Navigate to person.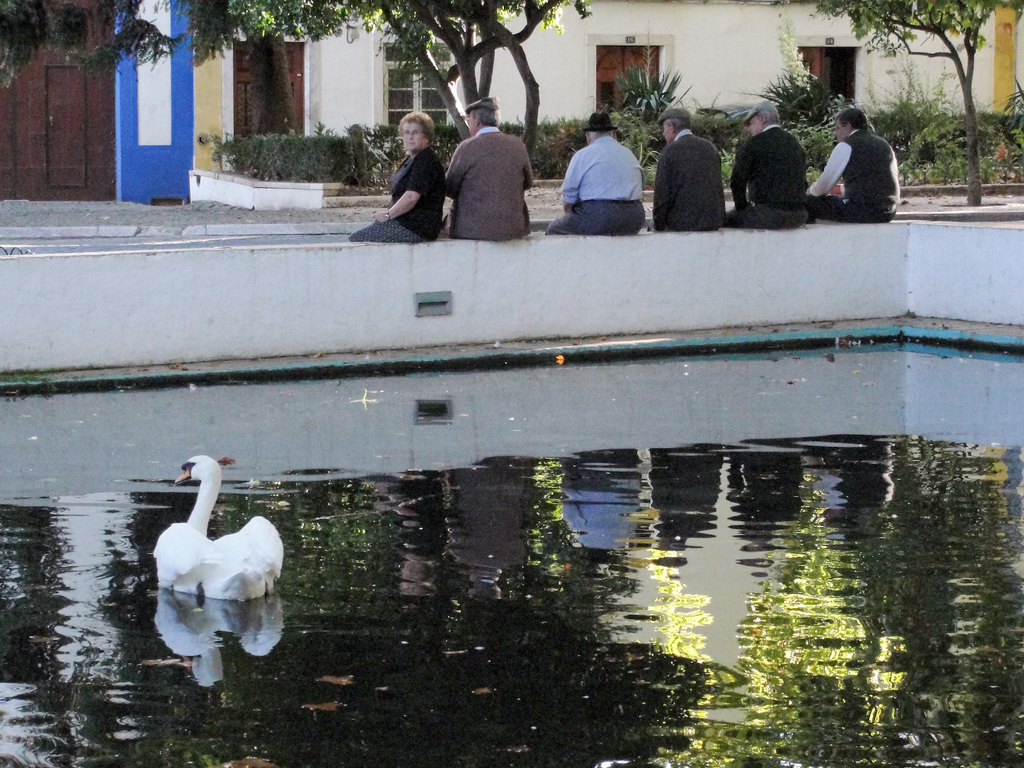
Navigation target: {"x1": 444, "y1": 95, "x2": 536, "y2": 241}.
